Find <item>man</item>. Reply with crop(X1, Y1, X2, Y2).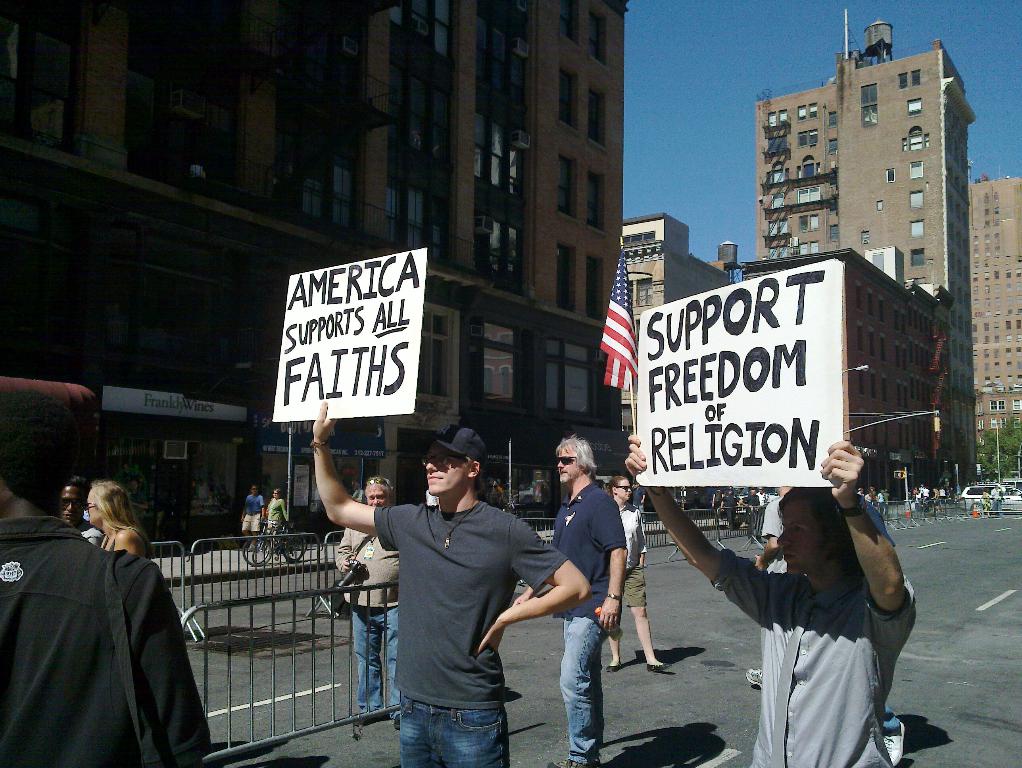
crop(58, 473, 102, 545).
